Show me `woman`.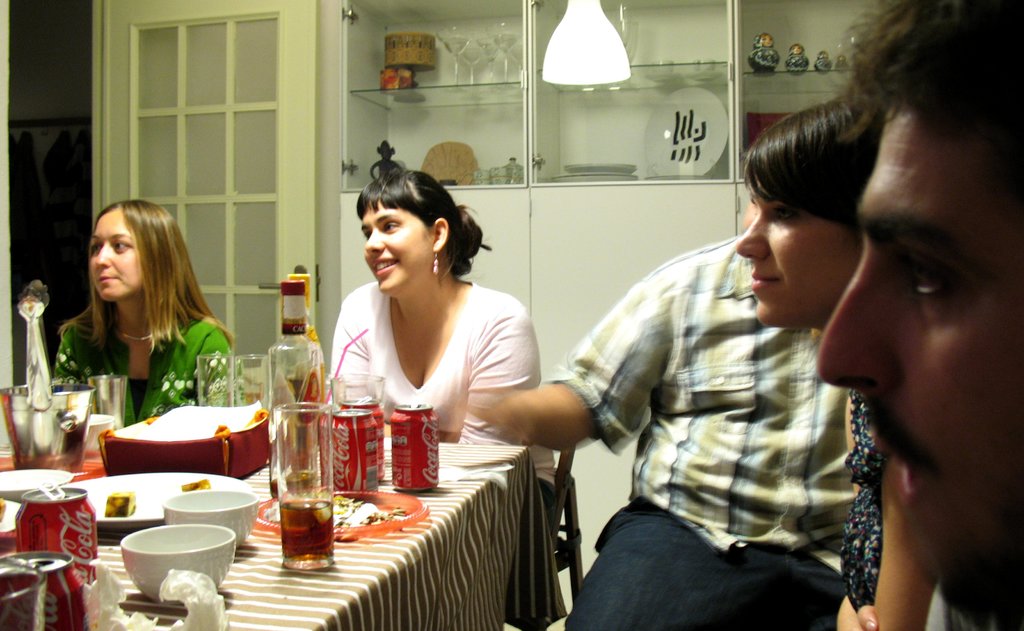
`woman` is here: Rect(42, 195, 230, 446).
